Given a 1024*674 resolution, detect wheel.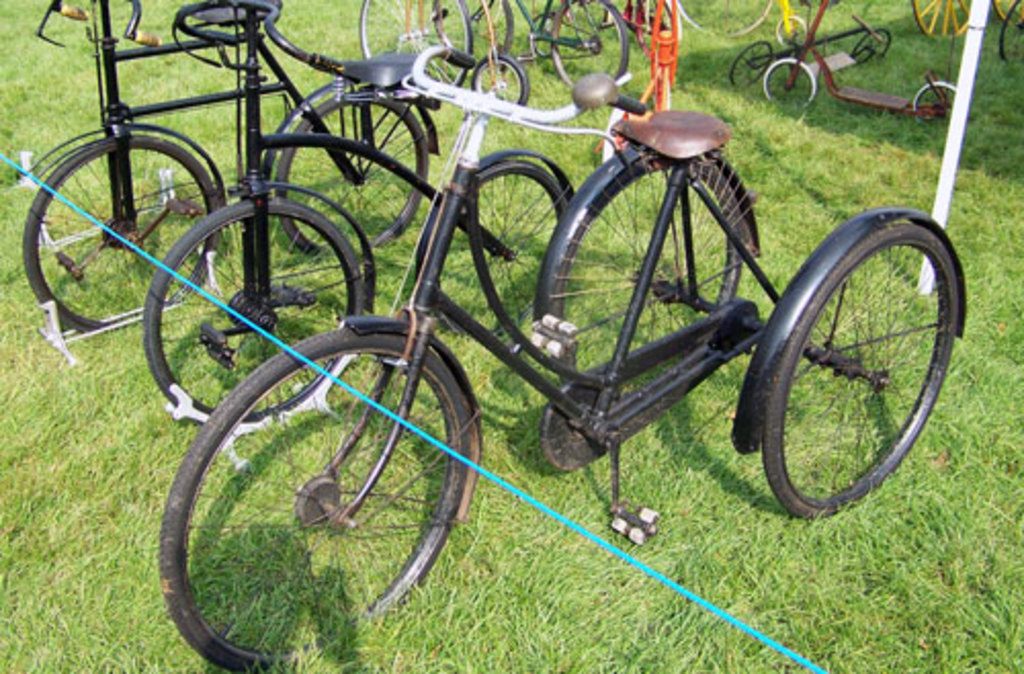
l=547, t=0, r=627, b=92.
